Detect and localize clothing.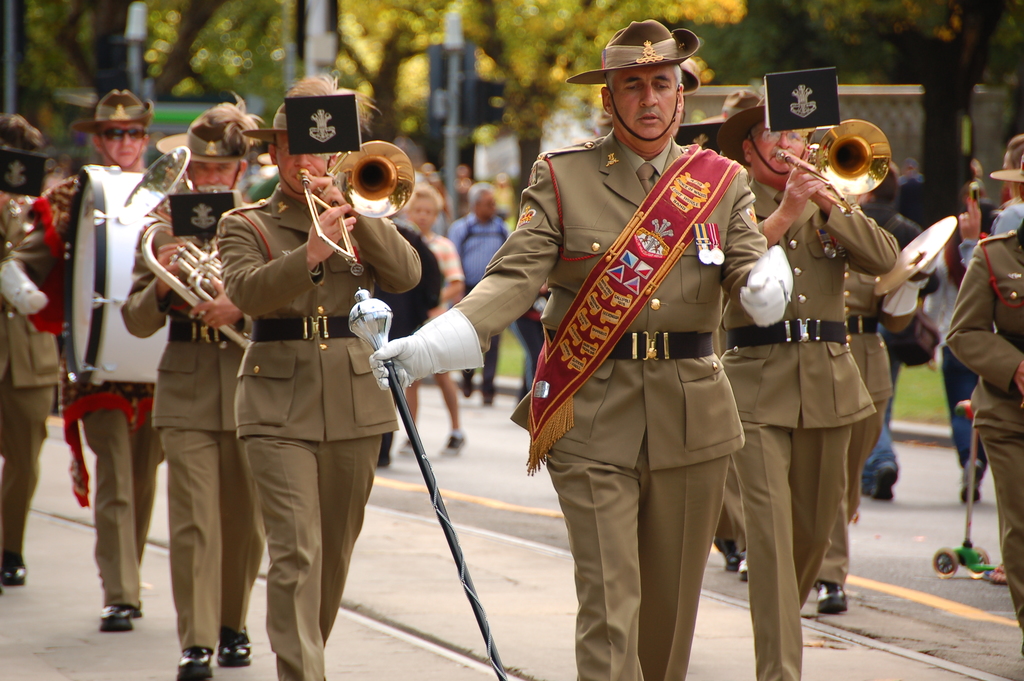
Localized at Rect(813, 270, 895, 589).
